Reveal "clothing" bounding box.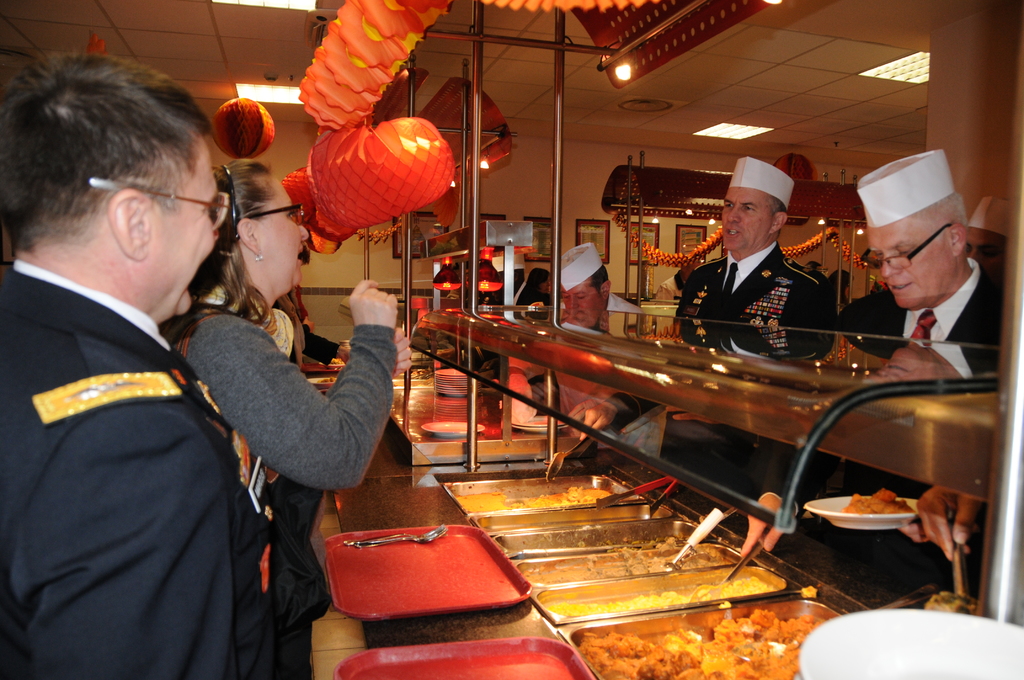
Revealed: rect(168, 285, 396, 490).
